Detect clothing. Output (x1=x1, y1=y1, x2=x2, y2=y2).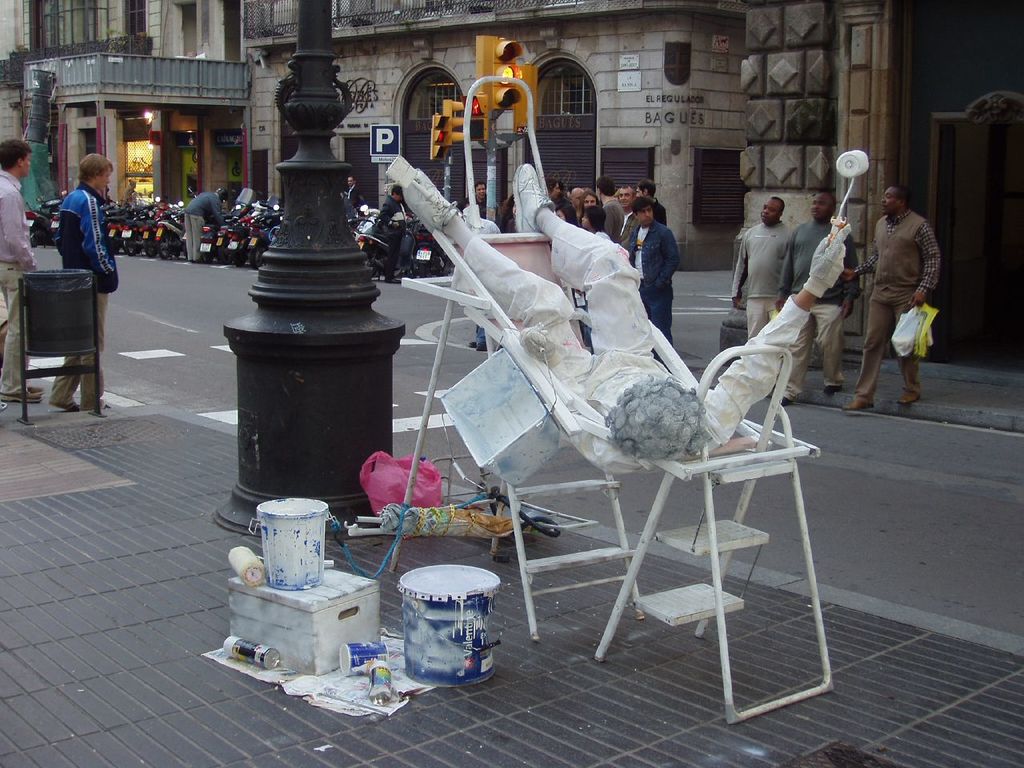
(x1=596, y1=230, x2=606, y2=240).
